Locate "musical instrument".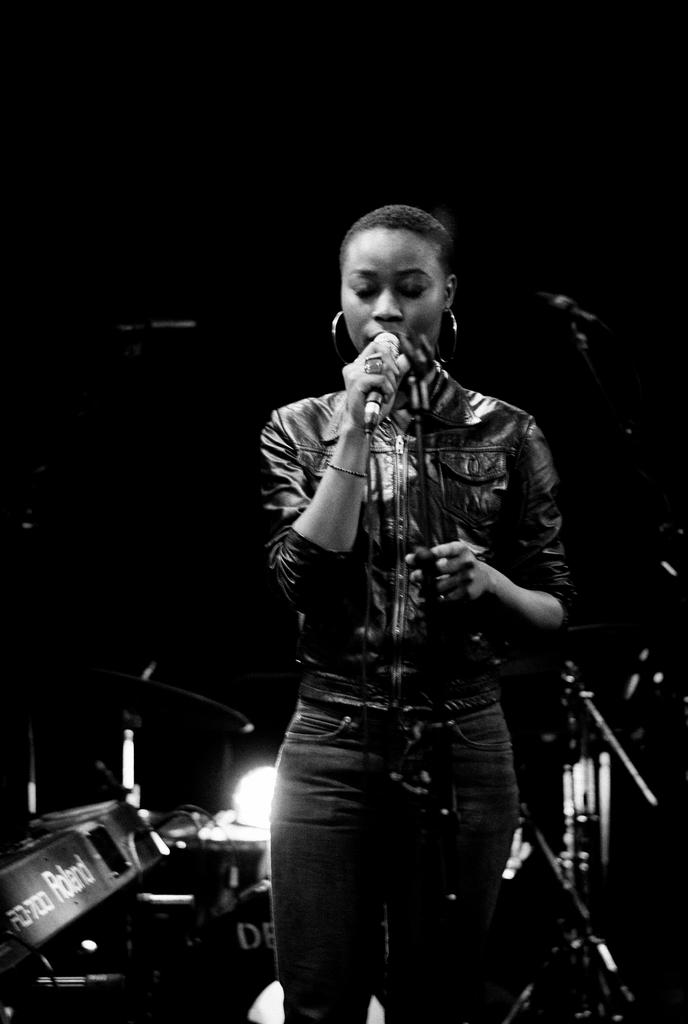
Bounding box: x1=0, y1=794, x2=172, y2=975.
